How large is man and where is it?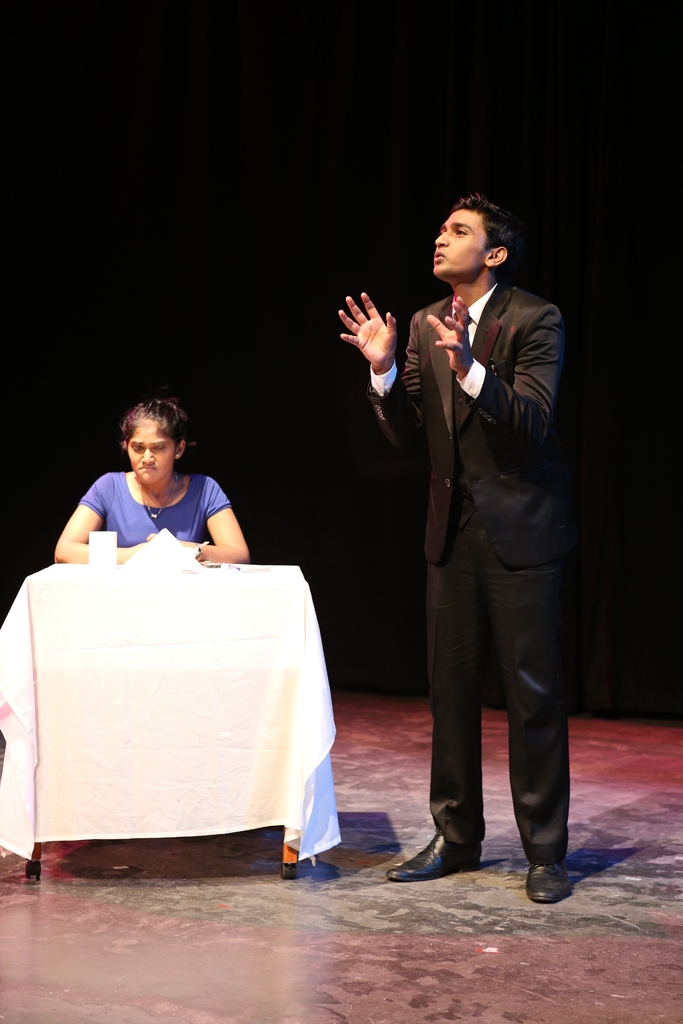
Bounding box: rect(336, 193, 582, 911).
